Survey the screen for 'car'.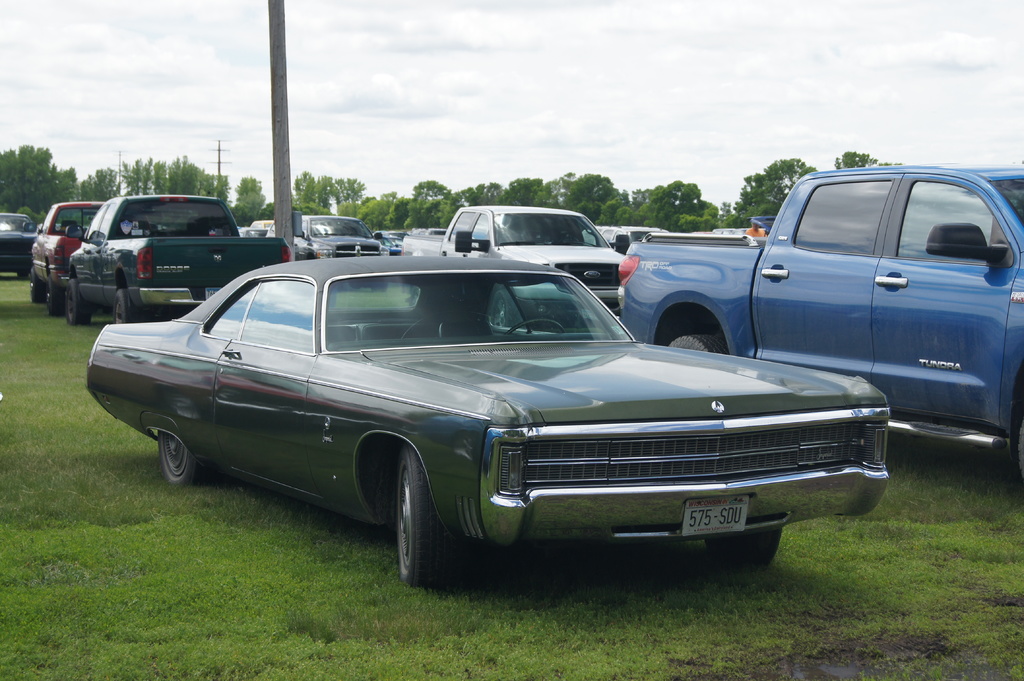
Survey found: <region>0, 211, 38, 273</region>.
